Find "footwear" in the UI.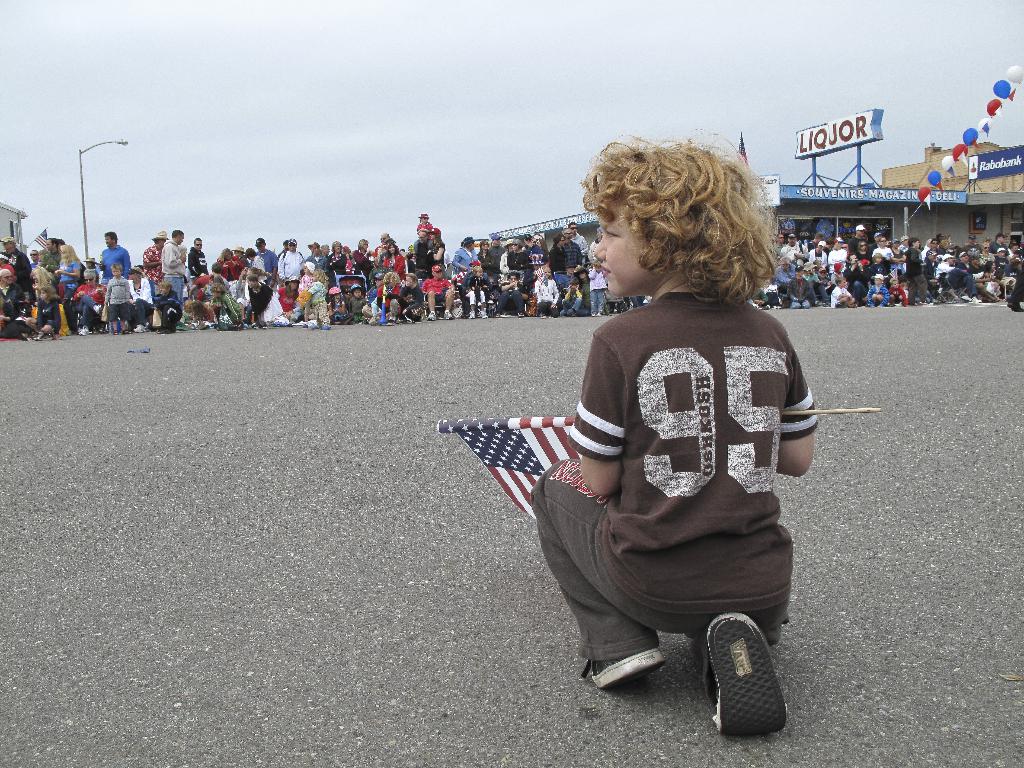
UI element at [x1=467, y1=308, x2=475, y2=321].
